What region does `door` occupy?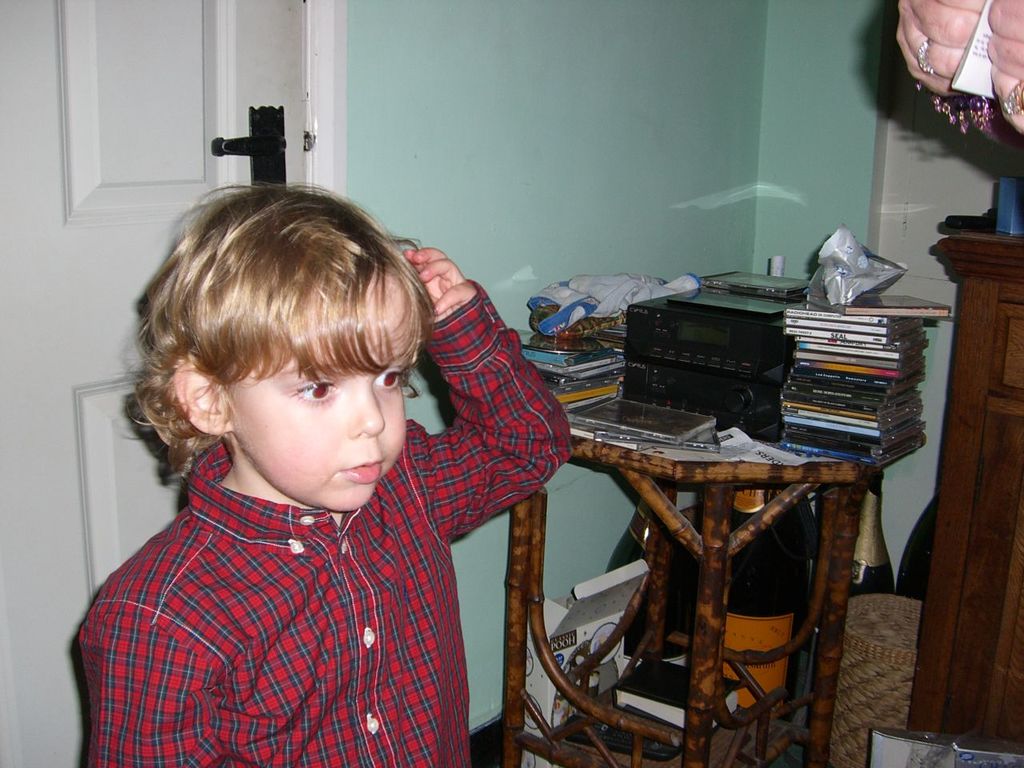
box=[0, 0, 310, 767].
